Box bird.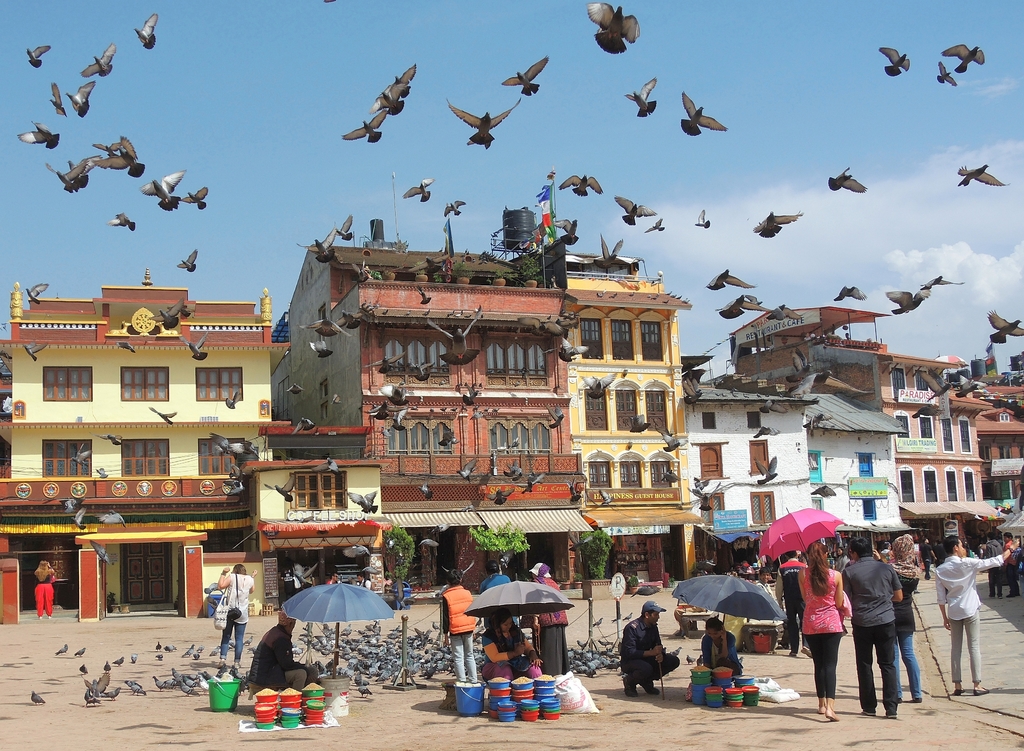
x1=358, y1=403, x2=391, y2=425.
